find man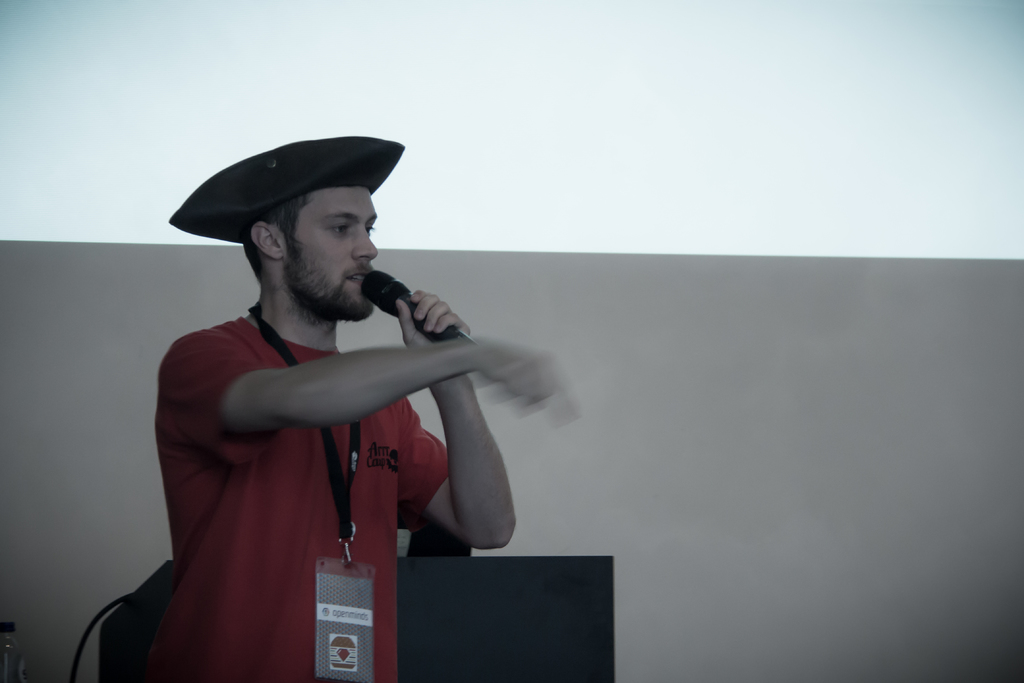
left=115, top=130, right=541, bottom=647
